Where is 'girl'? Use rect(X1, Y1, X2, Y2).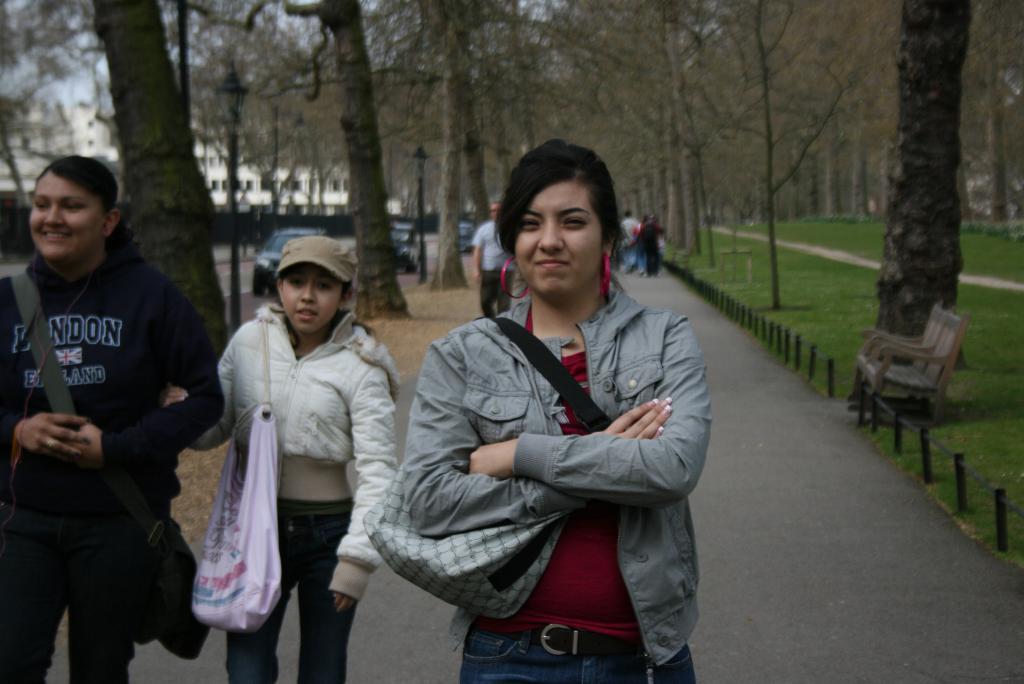
rect(0, 154, 227, 683).
